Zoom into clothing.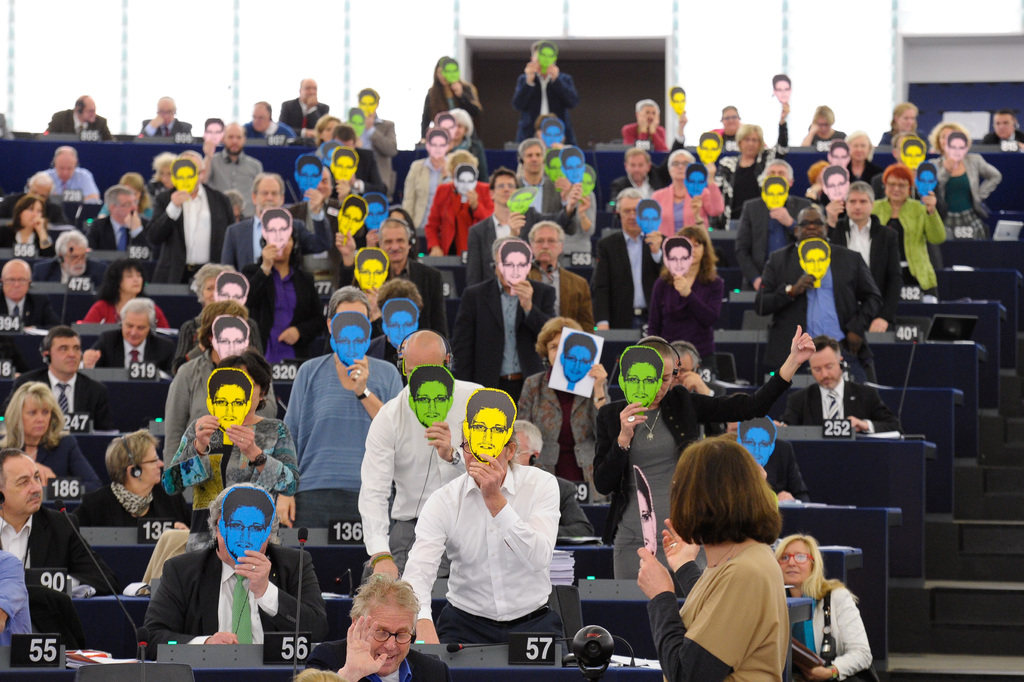
Zoom target: [453,274,557,403].
